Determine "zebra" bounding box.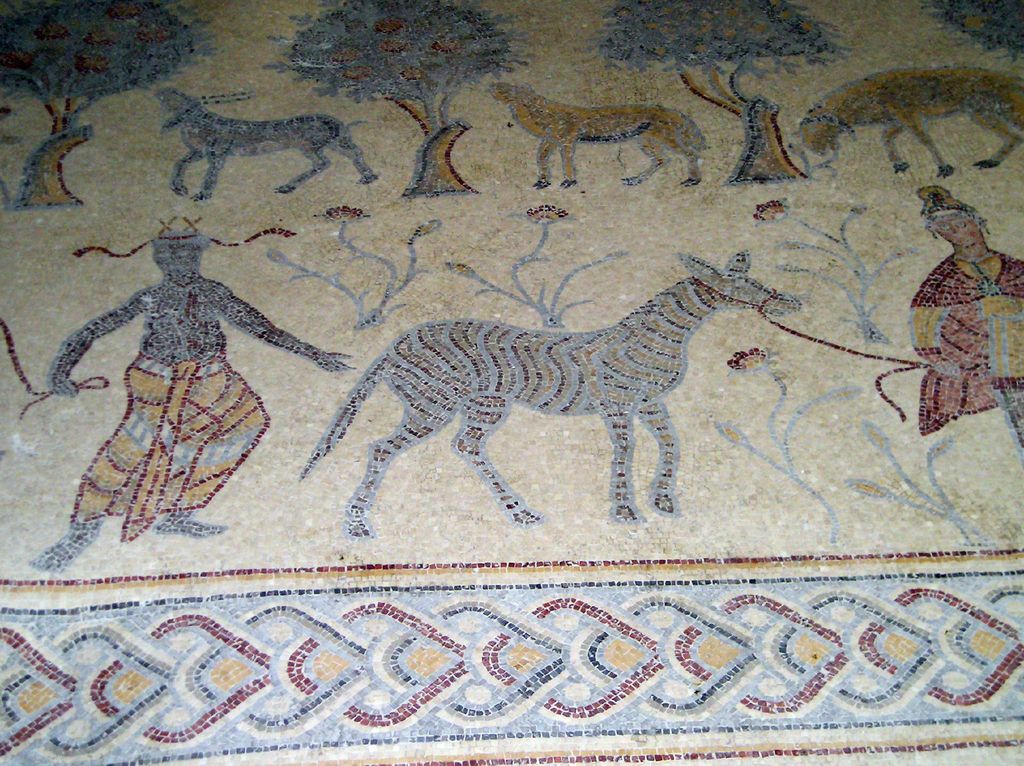
Determined: BBox(298, 250, 801, 545).
